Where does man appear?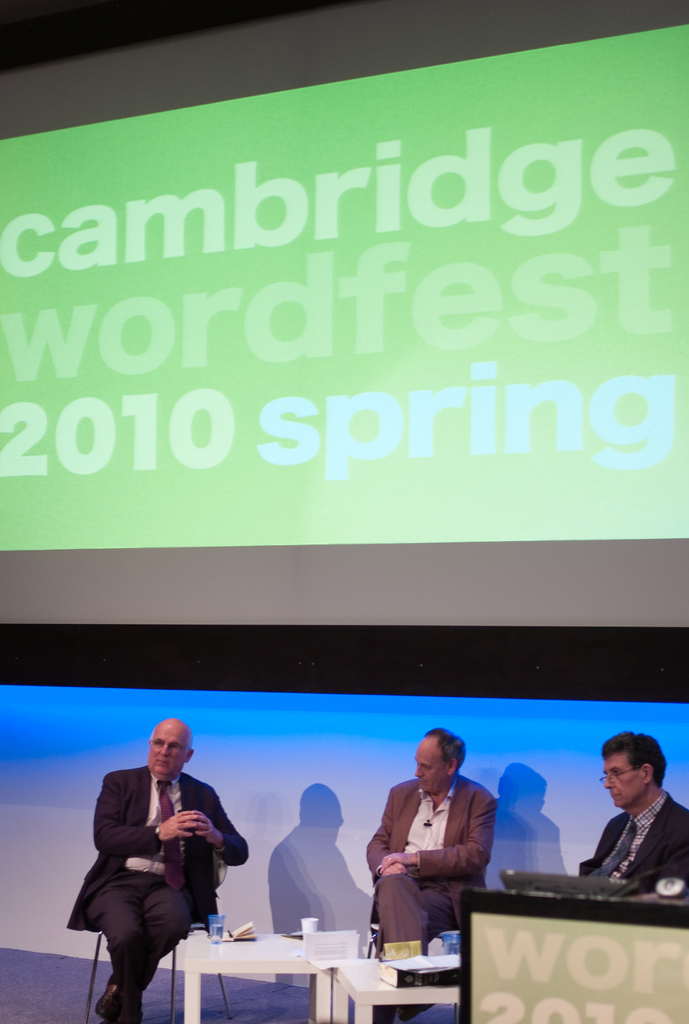
Appears at bbox=(365, 726, 494, 966).
